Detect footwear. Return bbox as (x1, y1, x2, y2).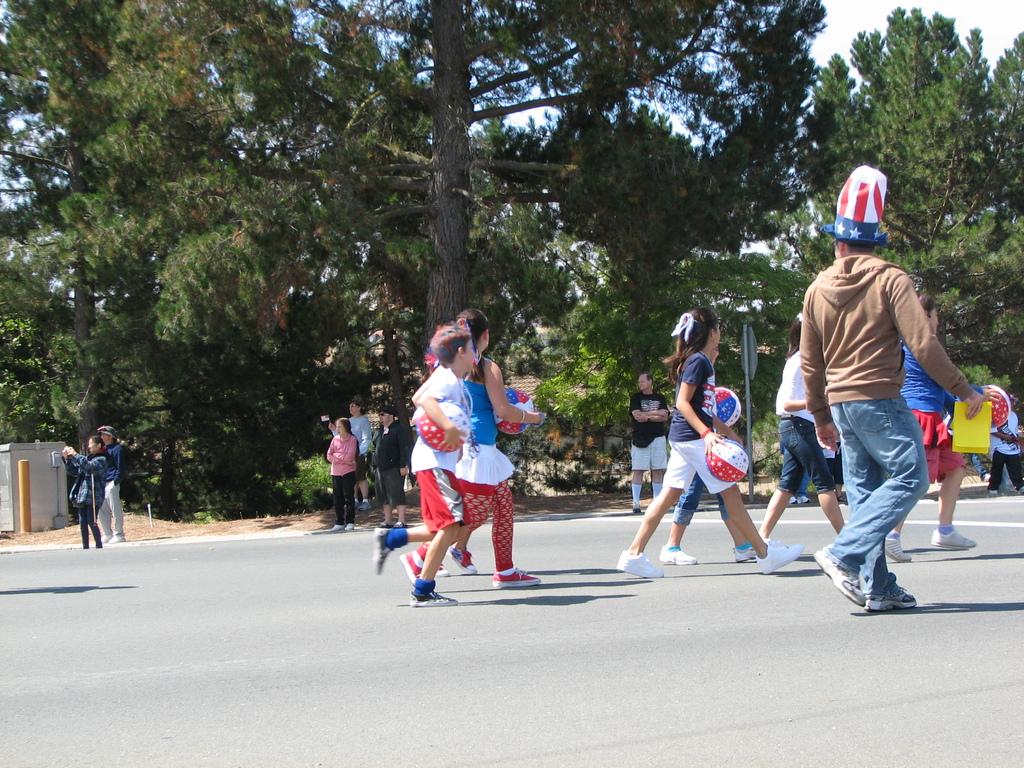
(755, 540, 806, 576).
